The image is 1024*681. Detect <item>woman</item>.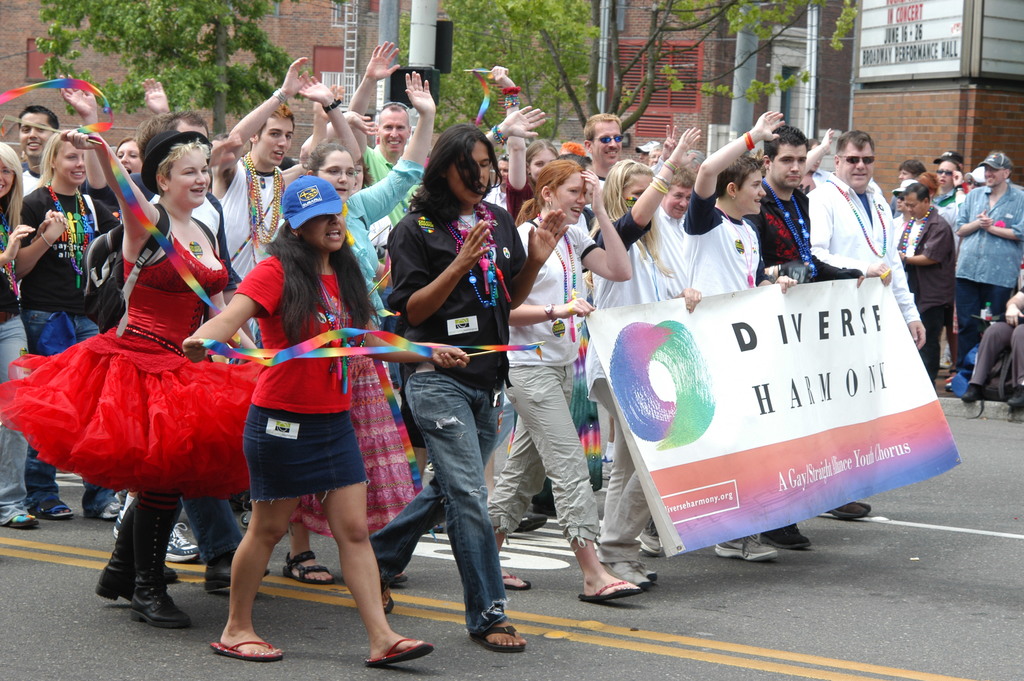
Detection: crop(596, 126, 701, 590).
